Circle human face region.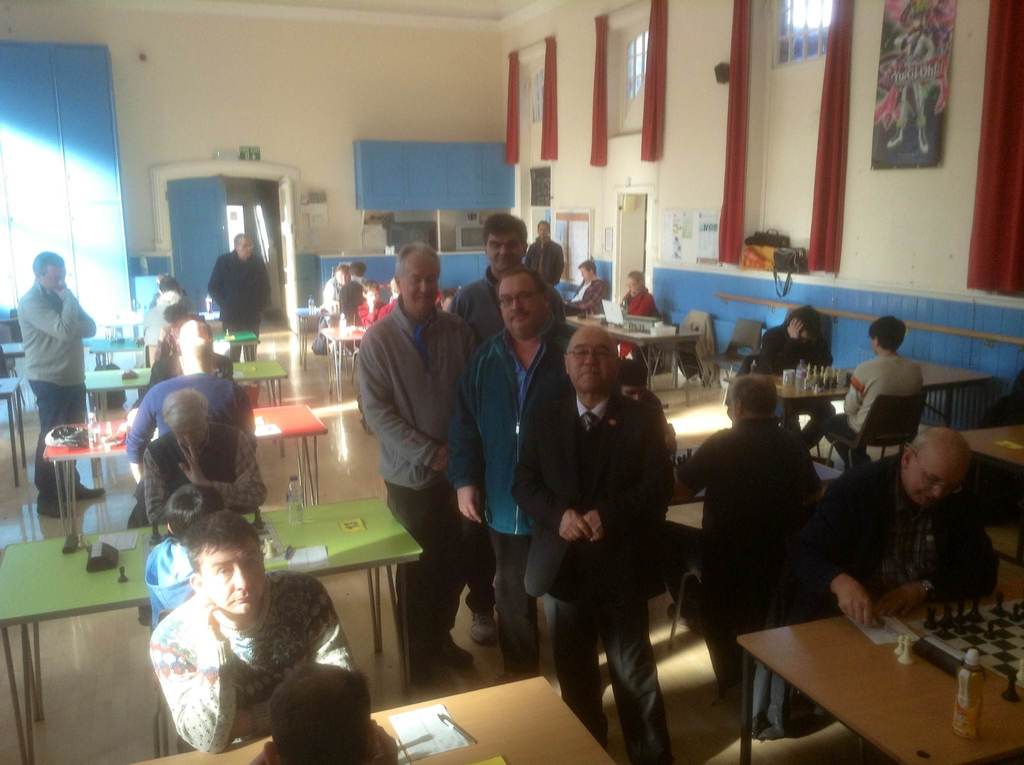
Region: detection(236, 236, 255, 261).
